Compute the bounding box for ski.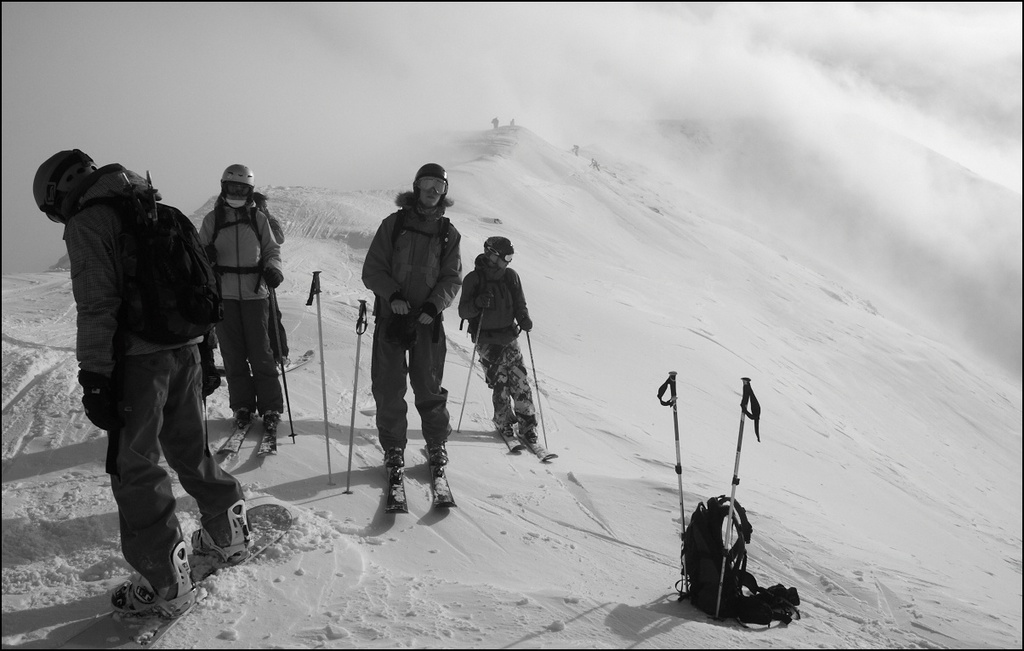
(x1=388, y1=448, x2=459, y2=515).
